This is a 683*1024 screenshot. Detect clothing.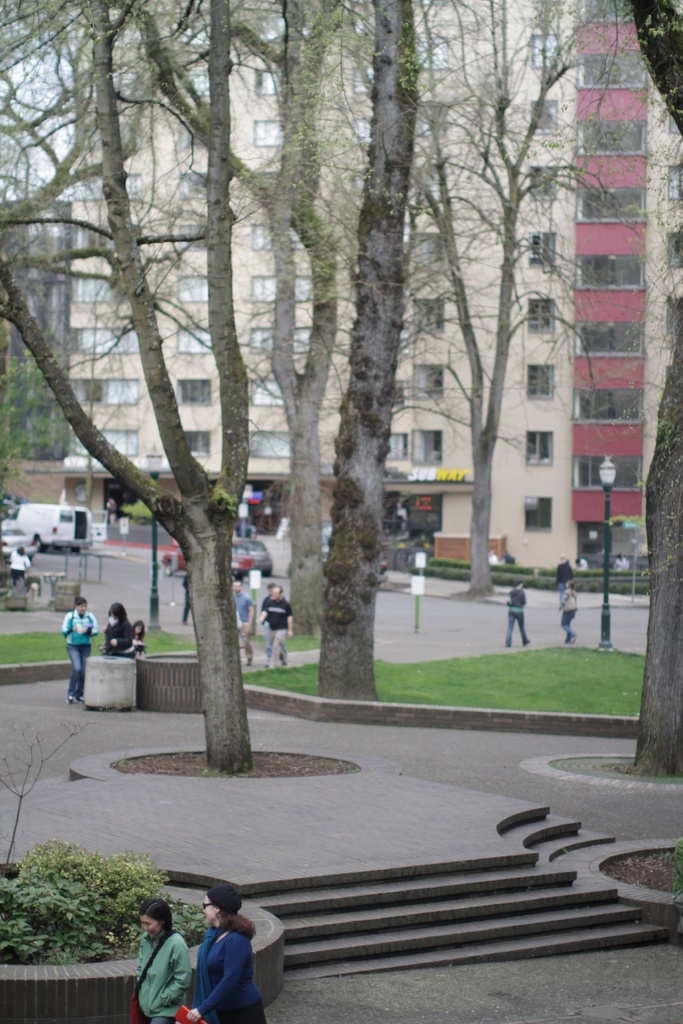
locate(61, 608, 98, 692).
